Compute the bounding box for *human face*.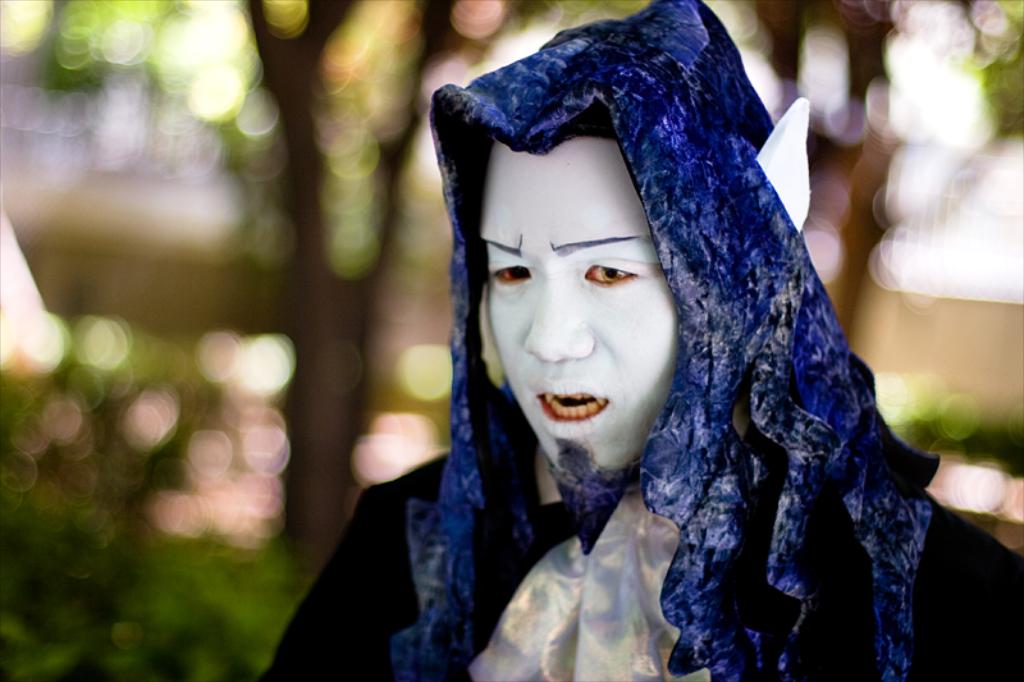
[486,141,676,490].
